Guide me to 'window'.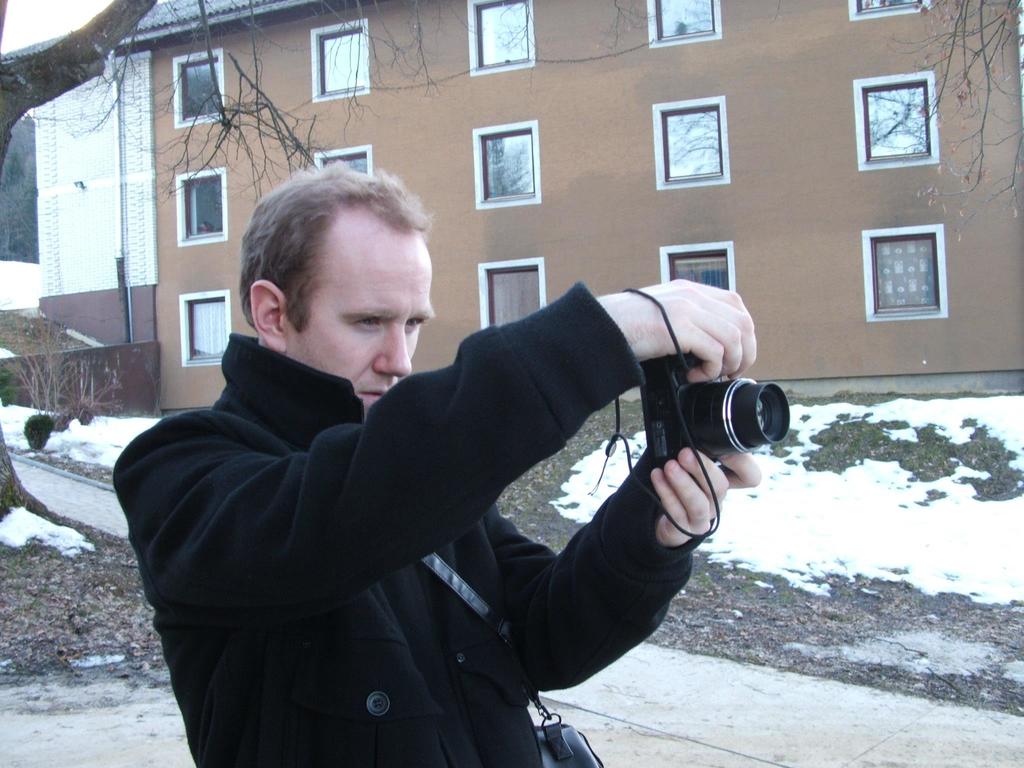
Guidance: (x1=844, y1=0, x2=931, y2=20).
